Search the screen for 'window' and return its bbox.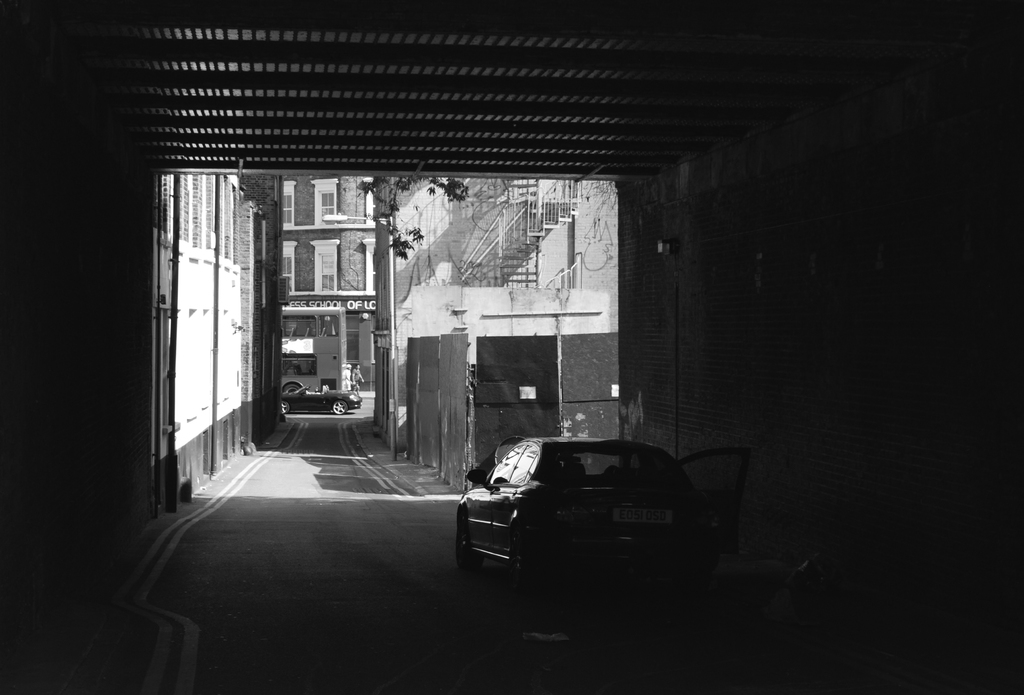
Found: bbox=[311, 243, 337, 293].
